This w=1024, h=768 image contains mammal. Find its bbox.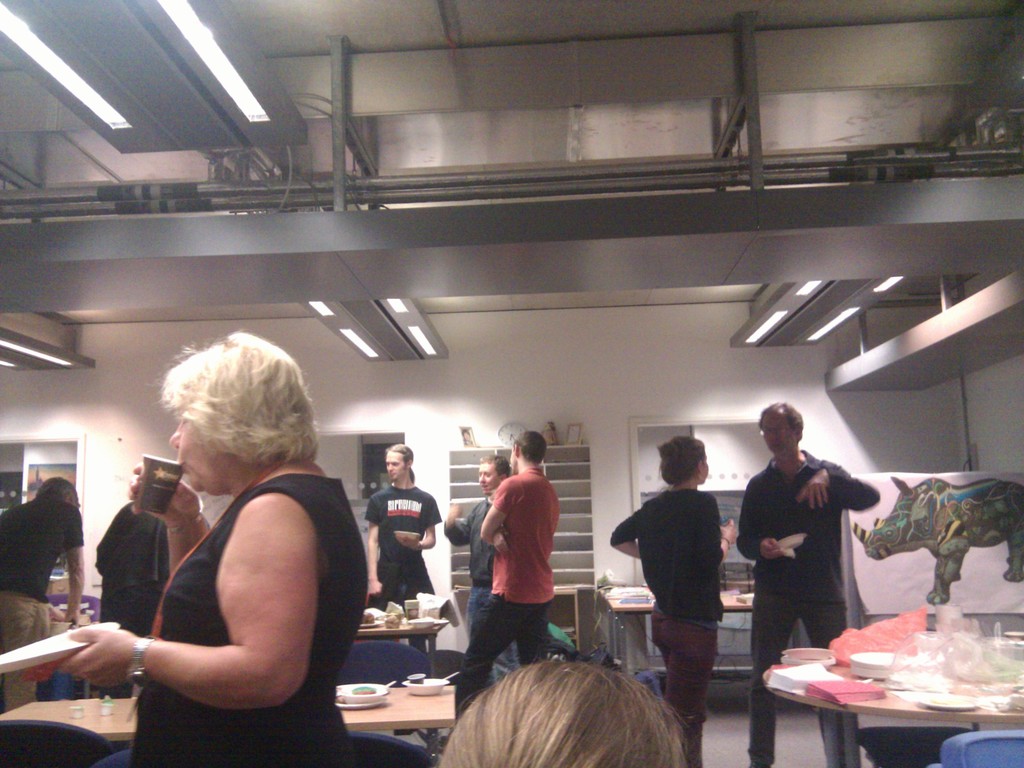
365, 445, 444, 655.
